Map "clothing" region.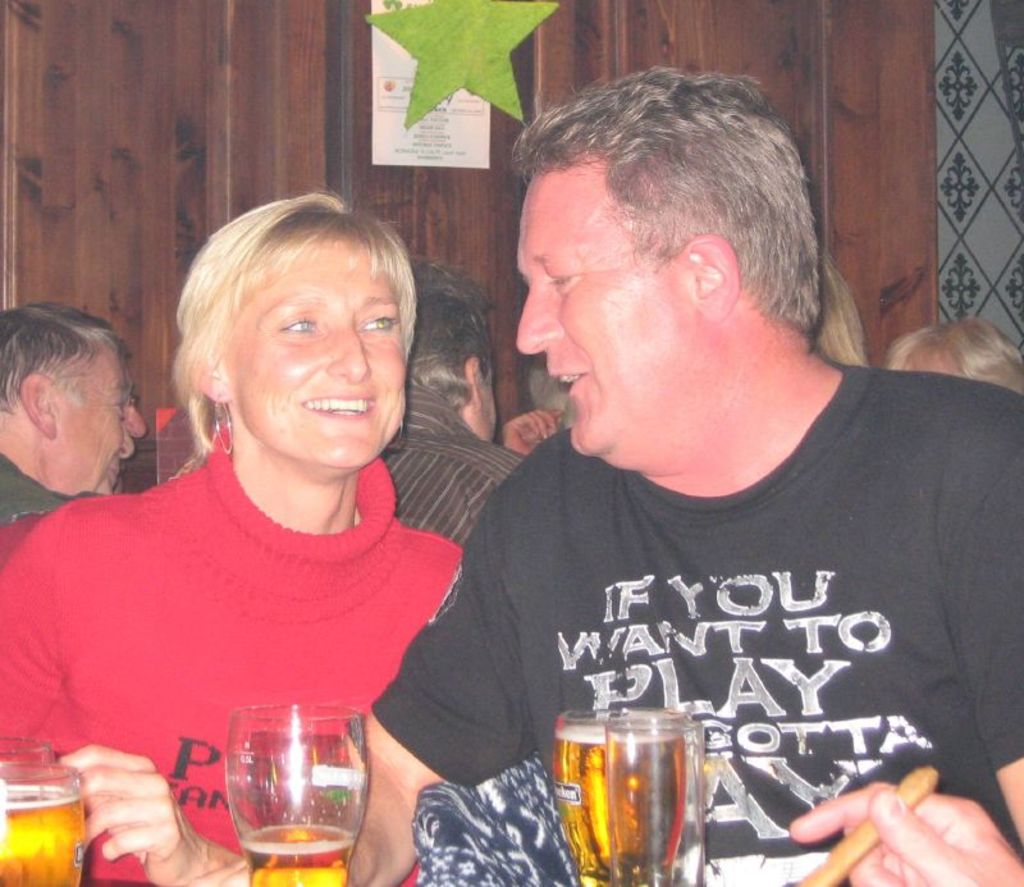
Mapped to BBox(0, 424, 465, 886).
